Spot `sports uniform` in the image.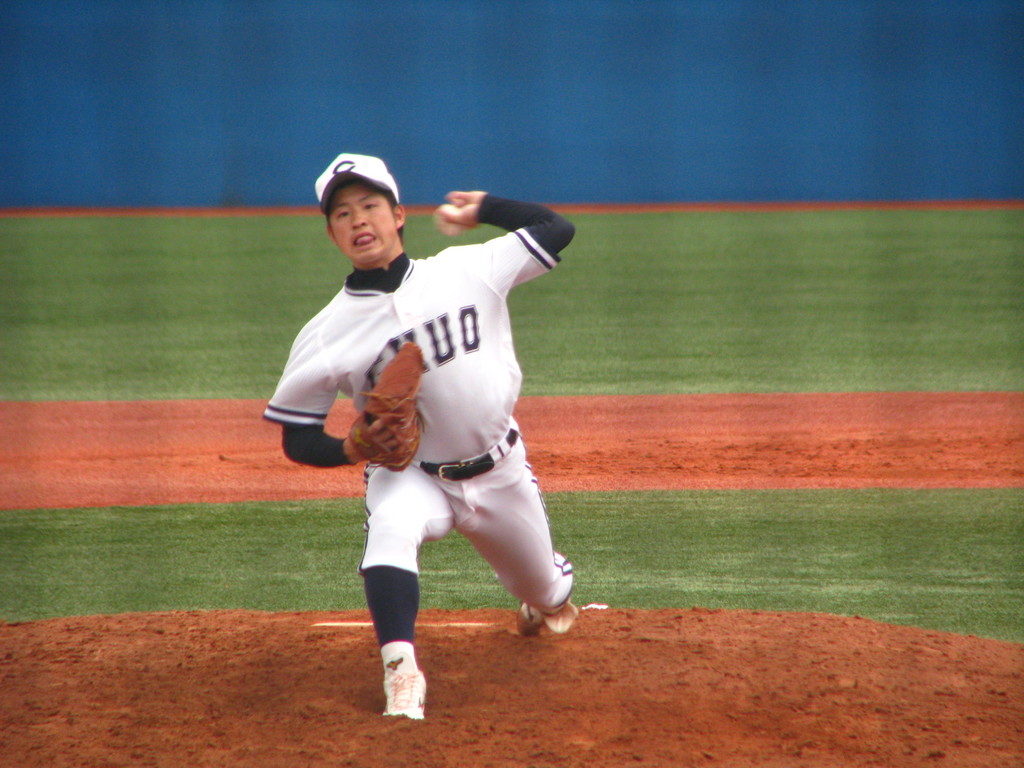
`sports uniform` found at (263, 152, 576, 716).
